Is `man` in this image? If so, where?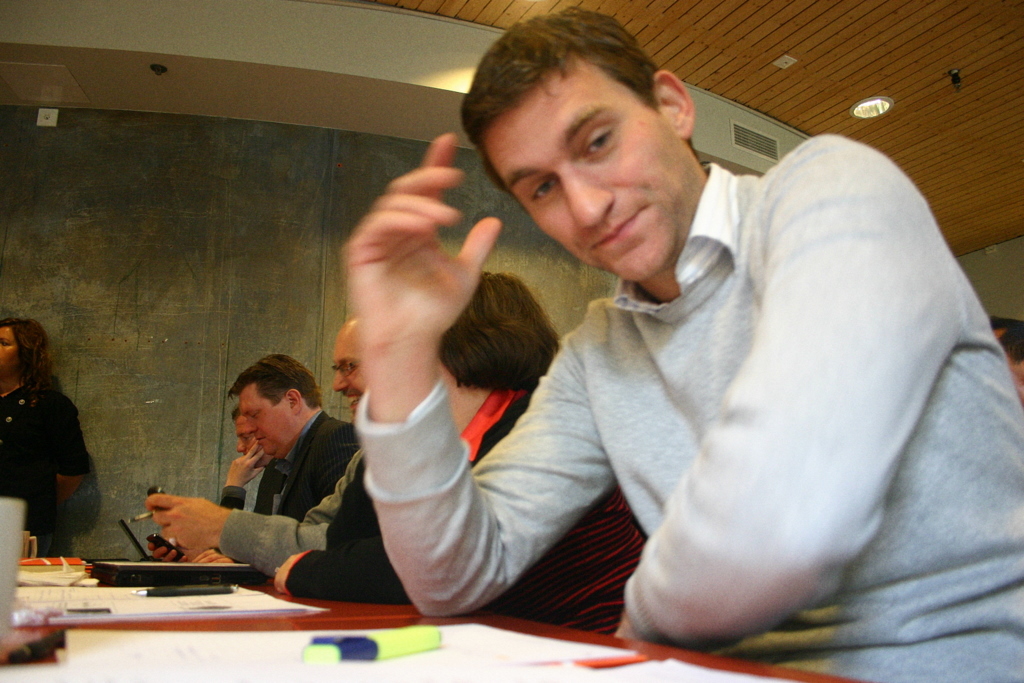
Yes, at (x1=216, y1=346, x2=364, y2=532).
